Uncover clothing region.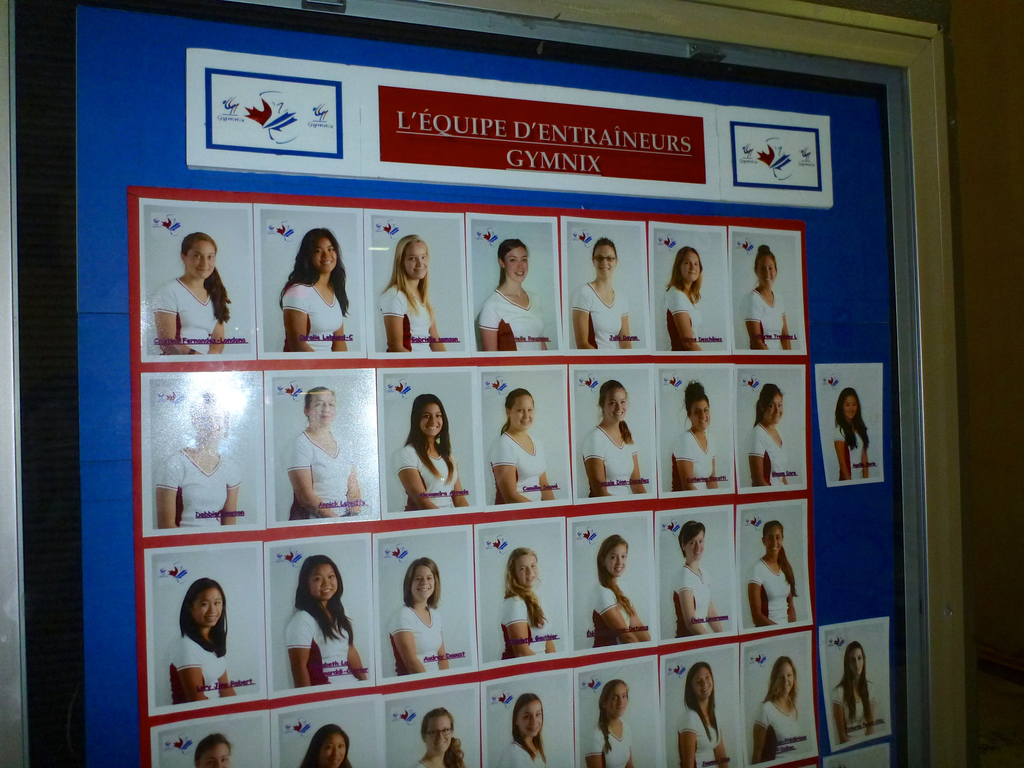
Uncovered: x1=283, y1=607, x2=349, y2=682.
